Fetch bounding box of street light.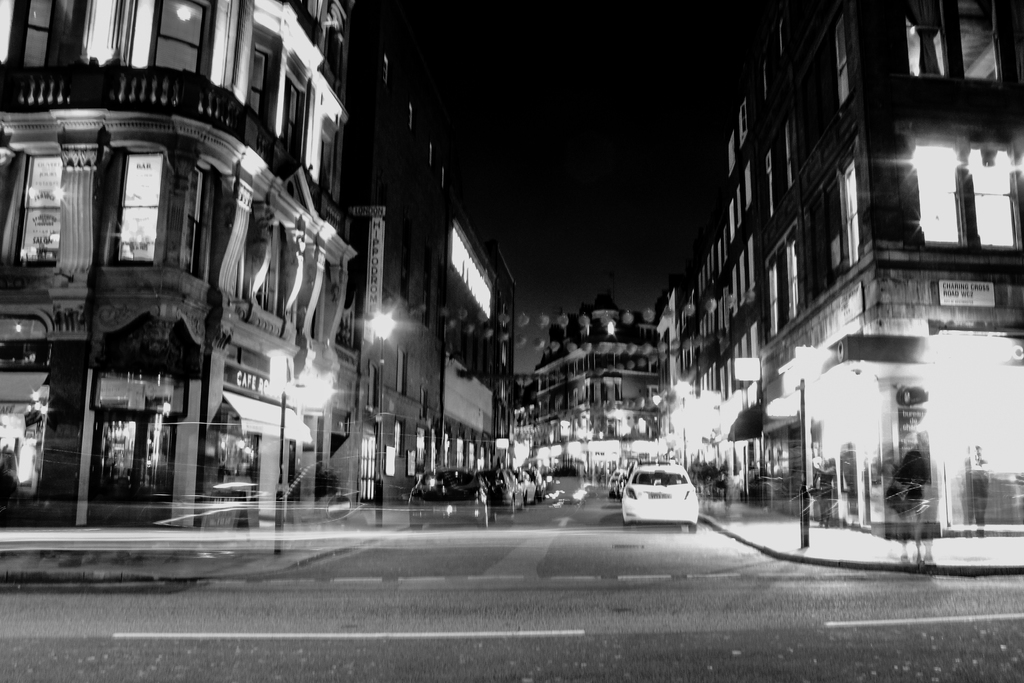
Bbox: l=367, t=309, r=400, b=516.
